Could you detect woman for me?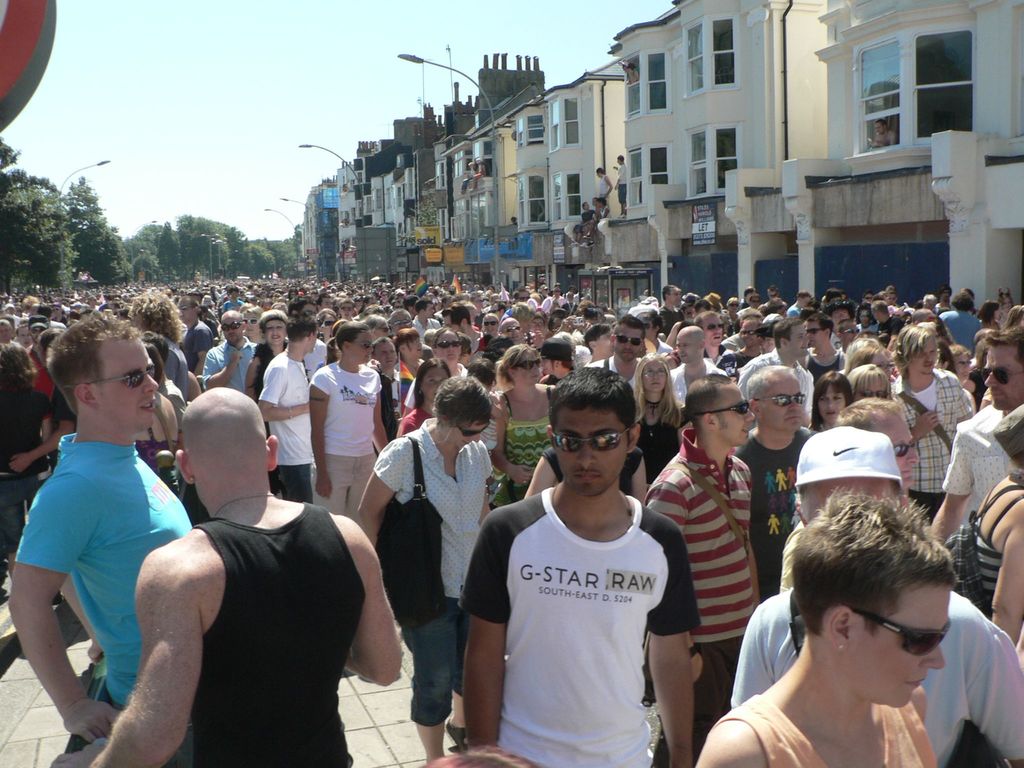
Detection result: 490,343,556,509.
